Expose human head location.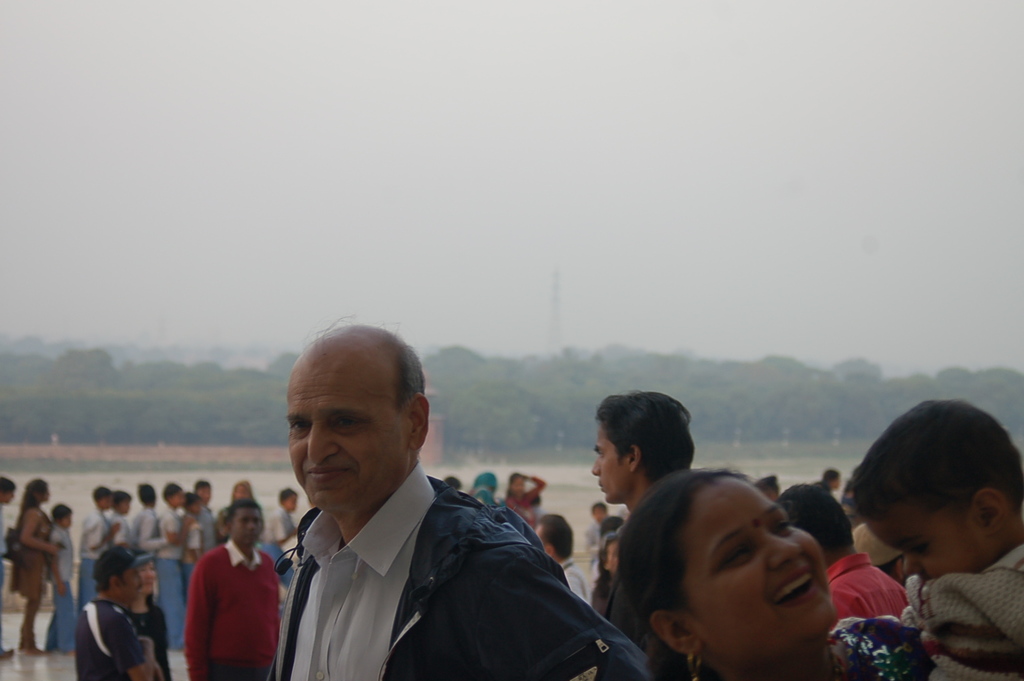
Exposed at (left=221, top=501, right=264, bottom=545).
